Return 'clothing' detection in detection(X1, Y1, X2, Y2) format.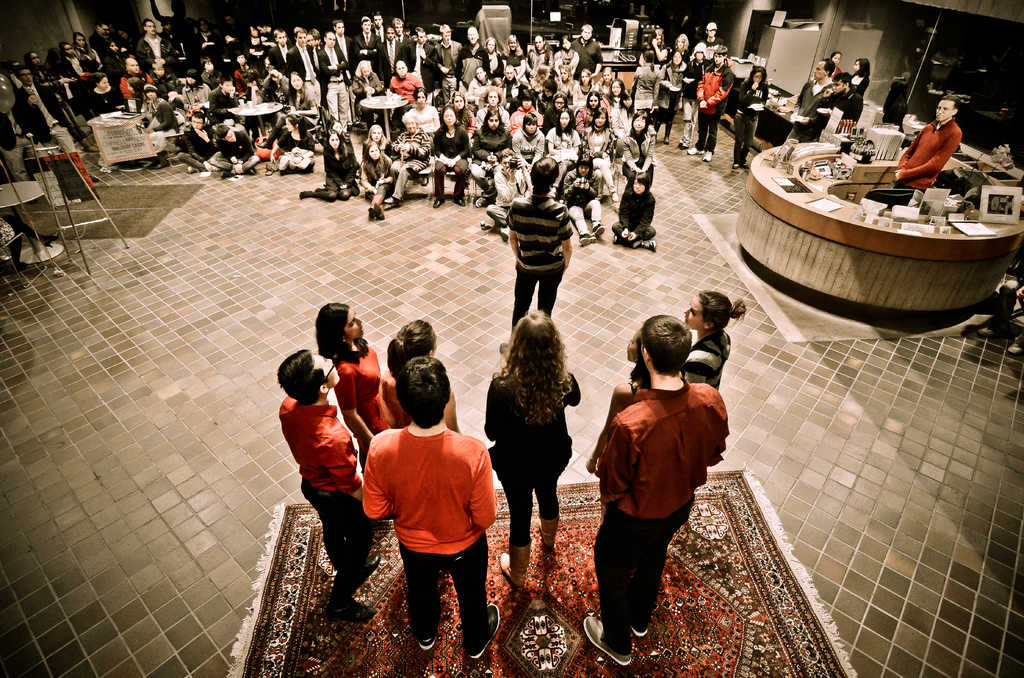
detection(803, 83, 834, 129).
